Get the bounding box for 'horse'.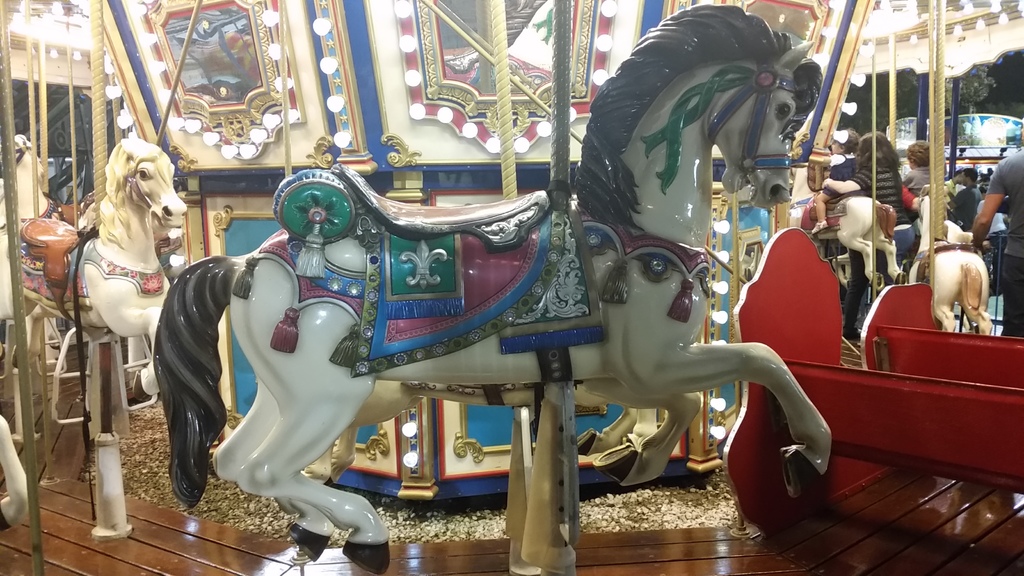
Rect(801, 196, 905, 293).
